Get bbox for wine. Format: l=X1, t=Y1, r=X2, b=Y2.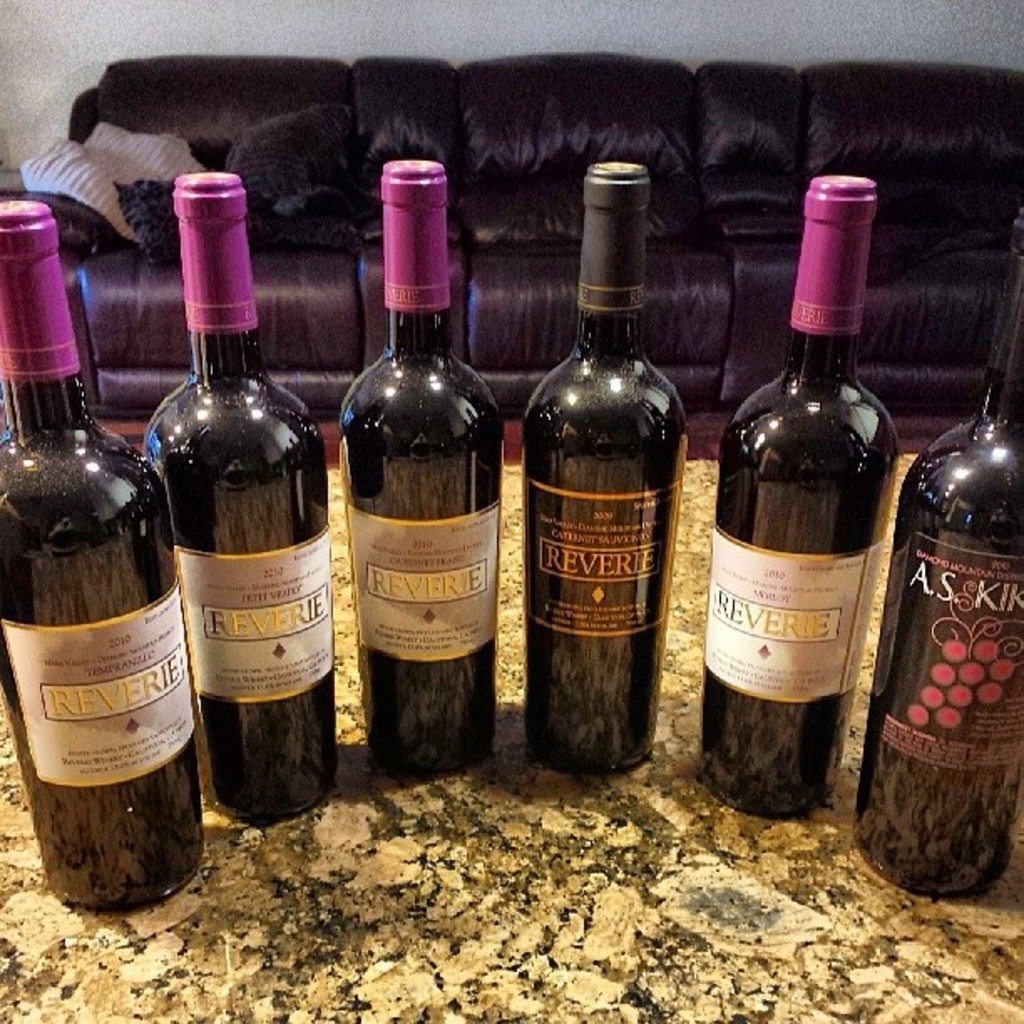
l=0, t=199, r=199, b=917.
